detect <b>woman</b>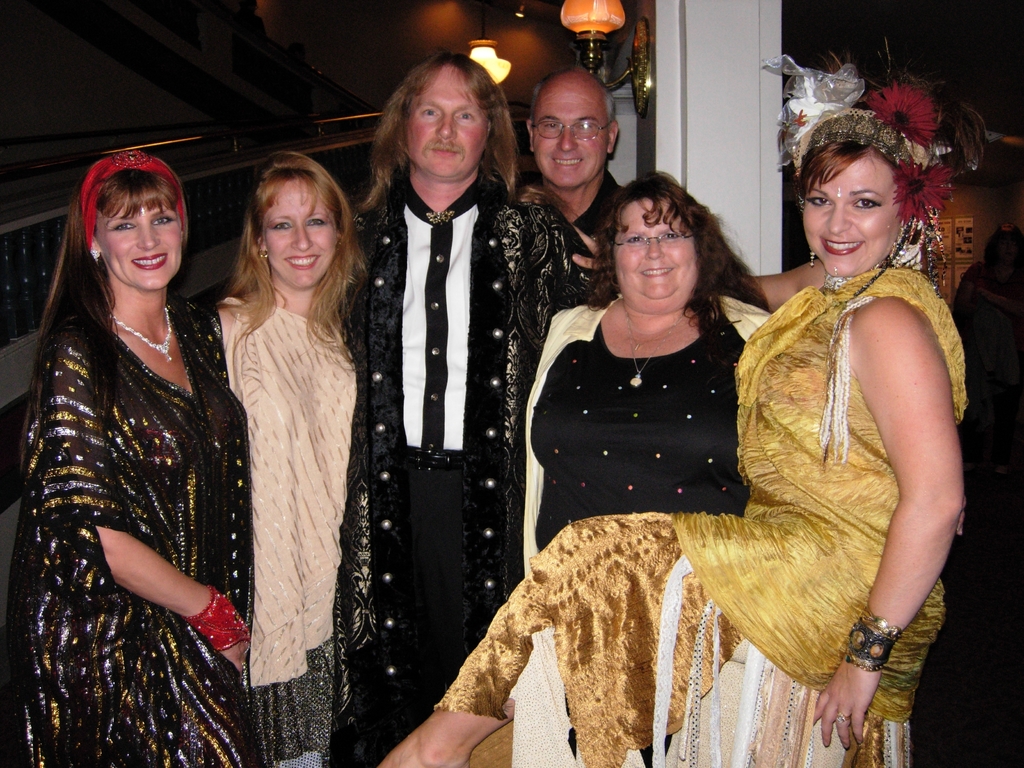
<bbox>376, 61, 964, 767</bbox>
